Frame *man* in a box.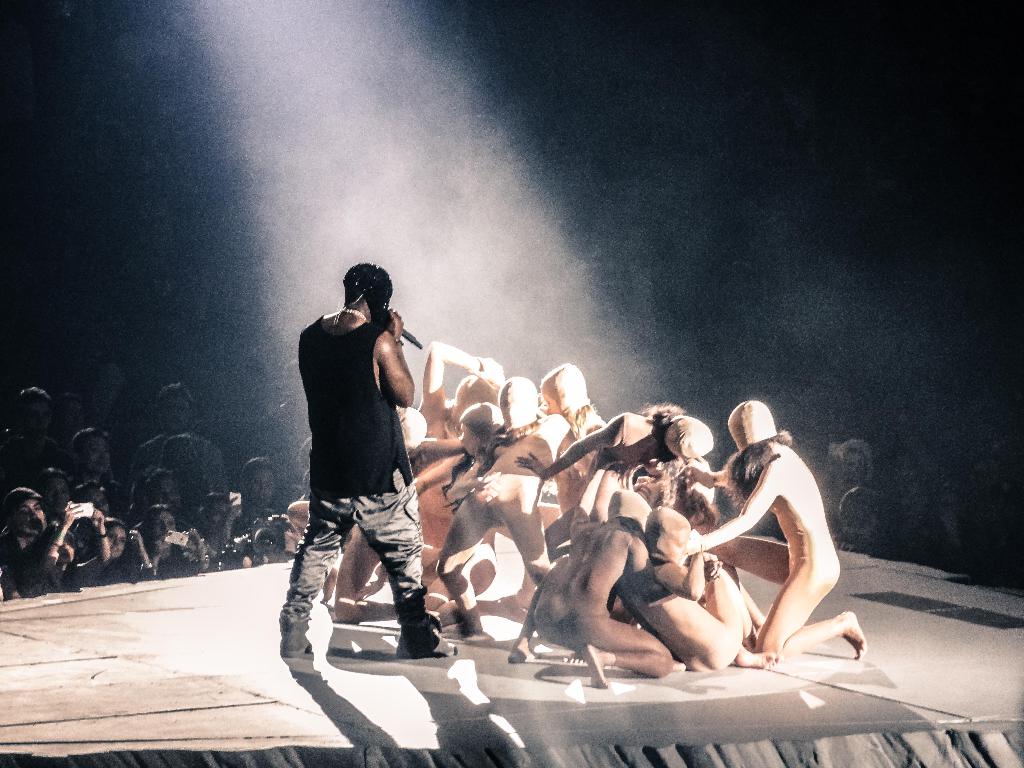
[196,490,246,552].
